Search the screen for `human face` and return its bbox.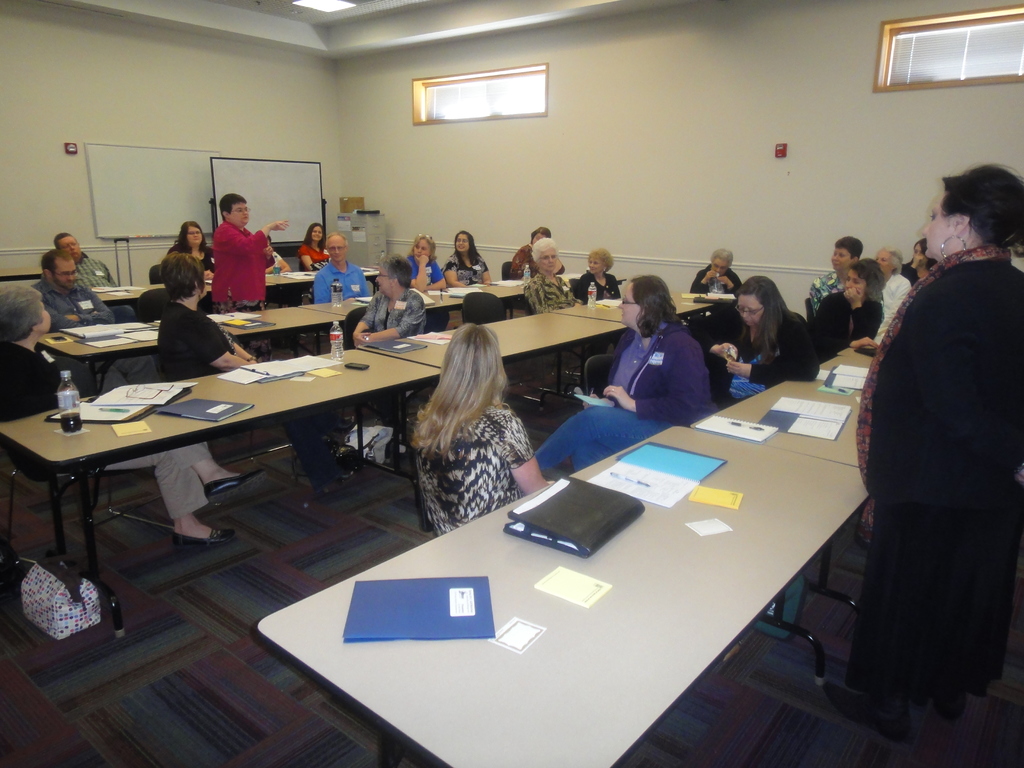
Found: 874:251:892:276.
